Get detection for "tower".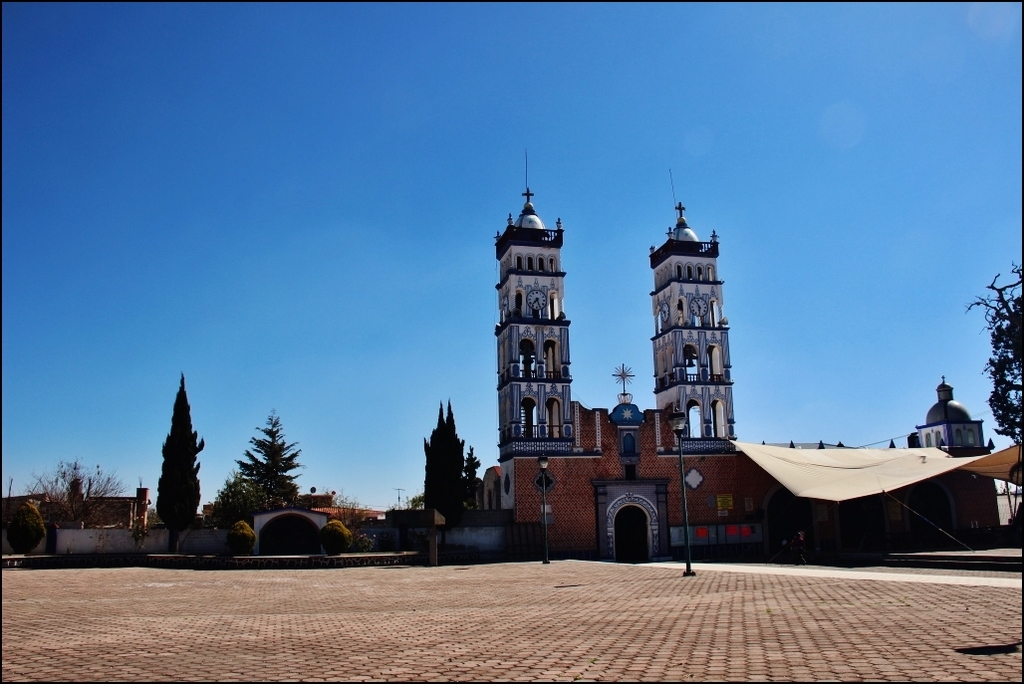
Detection: <region>655, 172, 739, 451</region>.
